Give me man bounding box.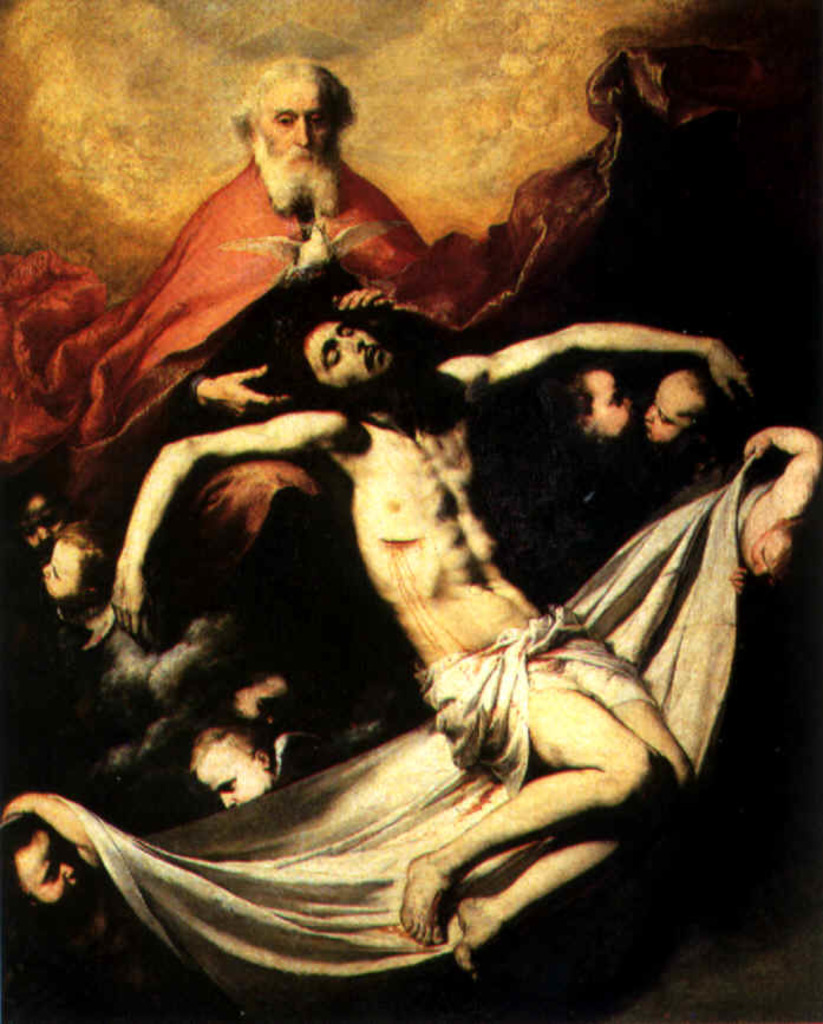
box=[64, 94, 752, 970].
